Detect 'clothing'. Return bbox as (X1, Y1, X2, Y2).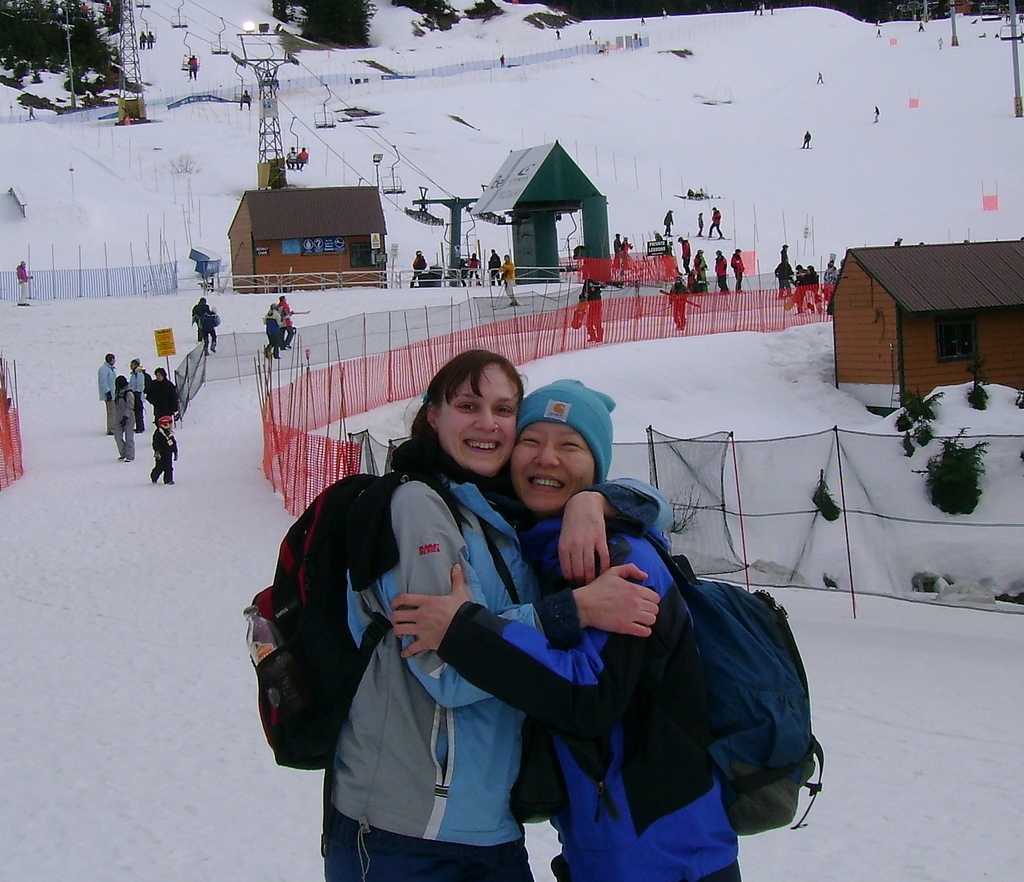
(709, 210, 723, 233).
